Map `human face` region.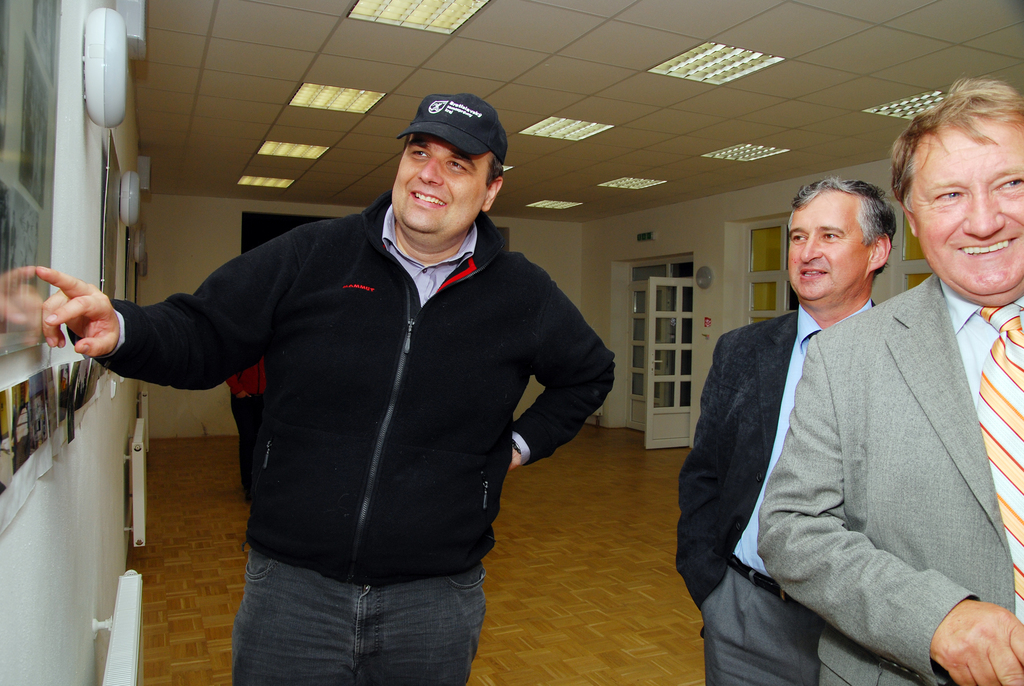
Mapped to [x1=909, y1=130, x2=1023, y2=294].
